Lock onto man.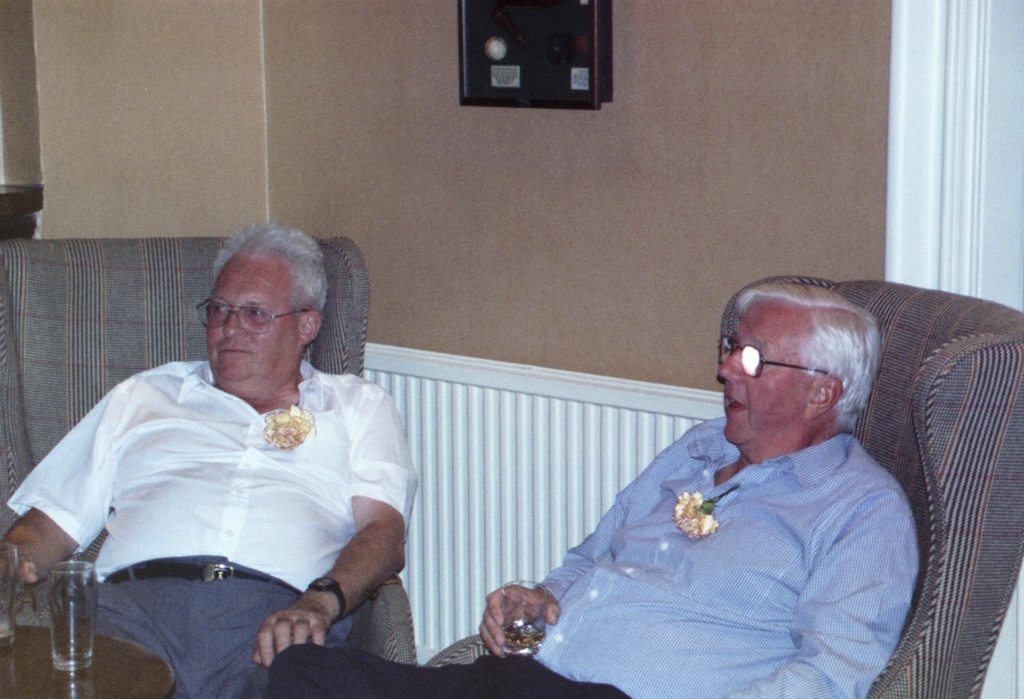
Locked: x1=0, y1=218, x2=418, y2=698.
